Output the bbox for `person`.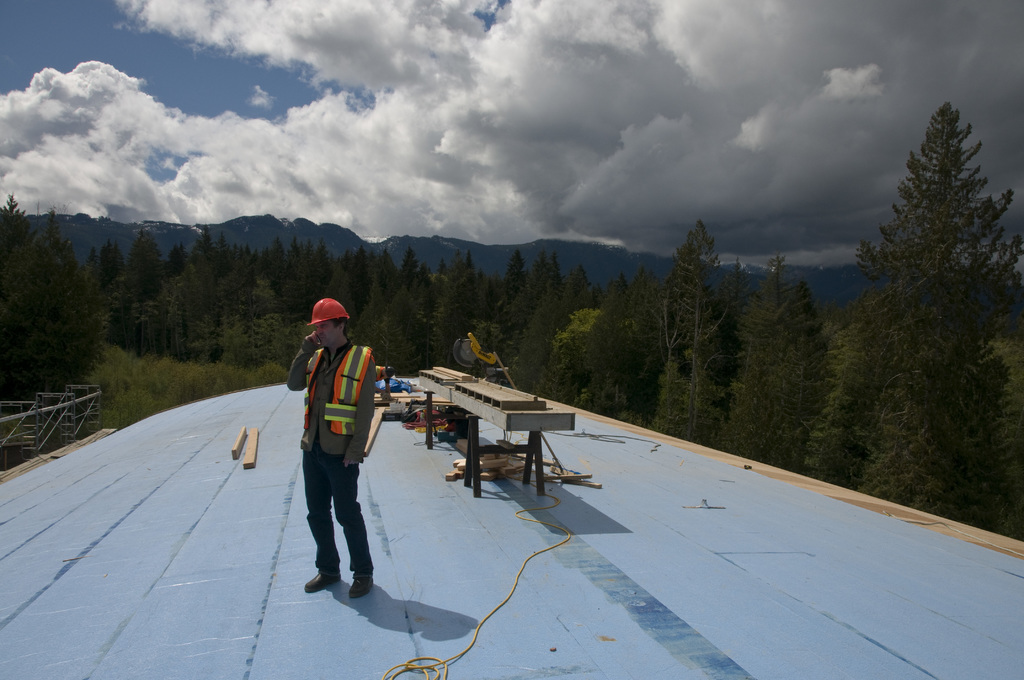
bbox=(283, 299, 381, 604).
